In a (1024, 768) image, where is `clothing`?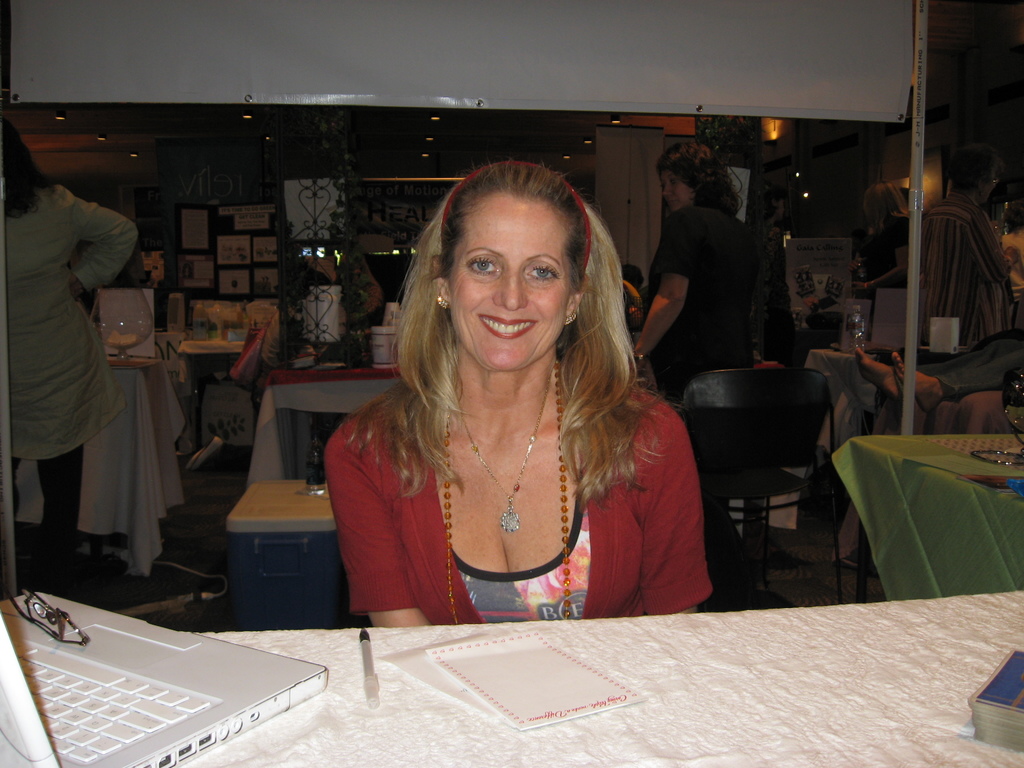
632:200:751:392.
